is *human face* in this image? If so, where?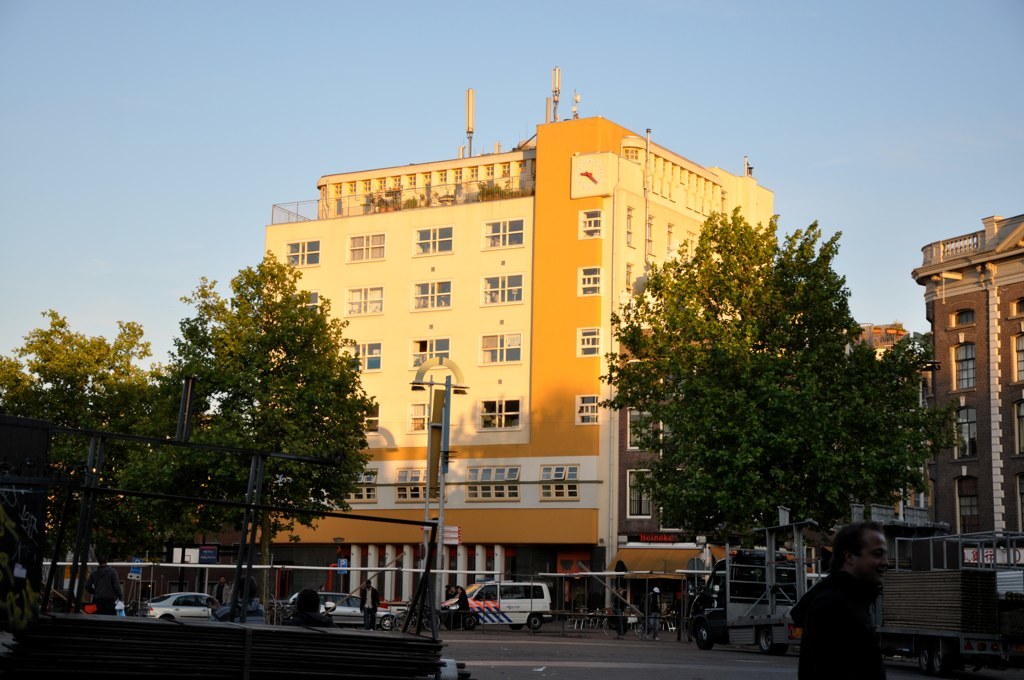
Yes, at 854 526 886 581.
